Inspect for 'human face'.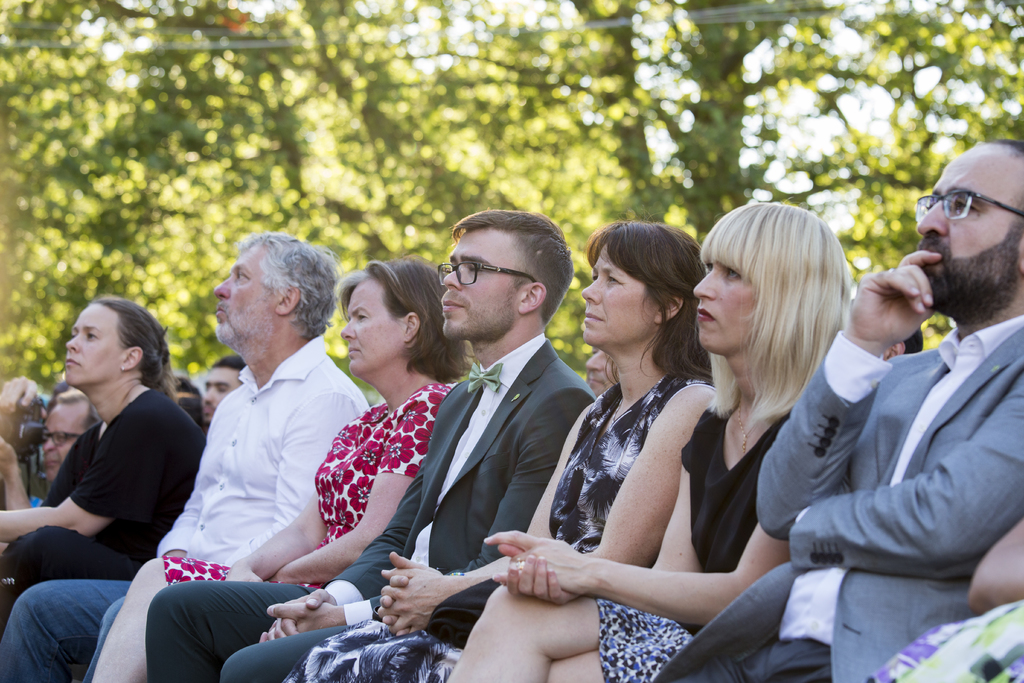
Inspection: detection(215, 250, 282, 345).
